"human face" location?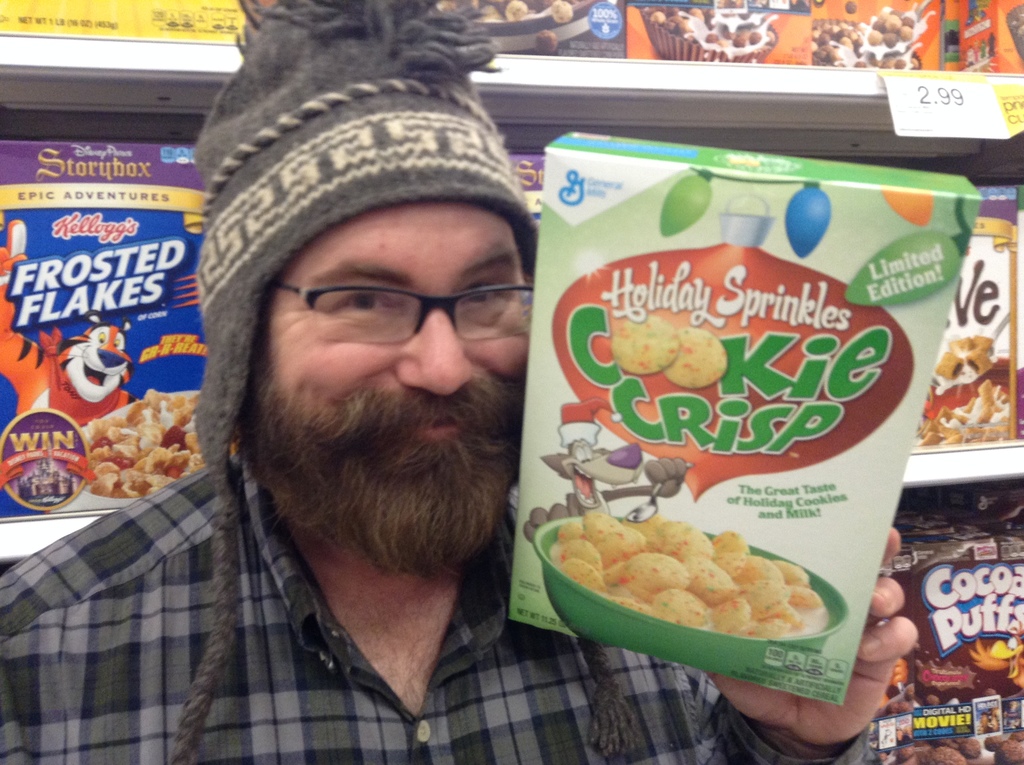
244, 198, 541, 520
